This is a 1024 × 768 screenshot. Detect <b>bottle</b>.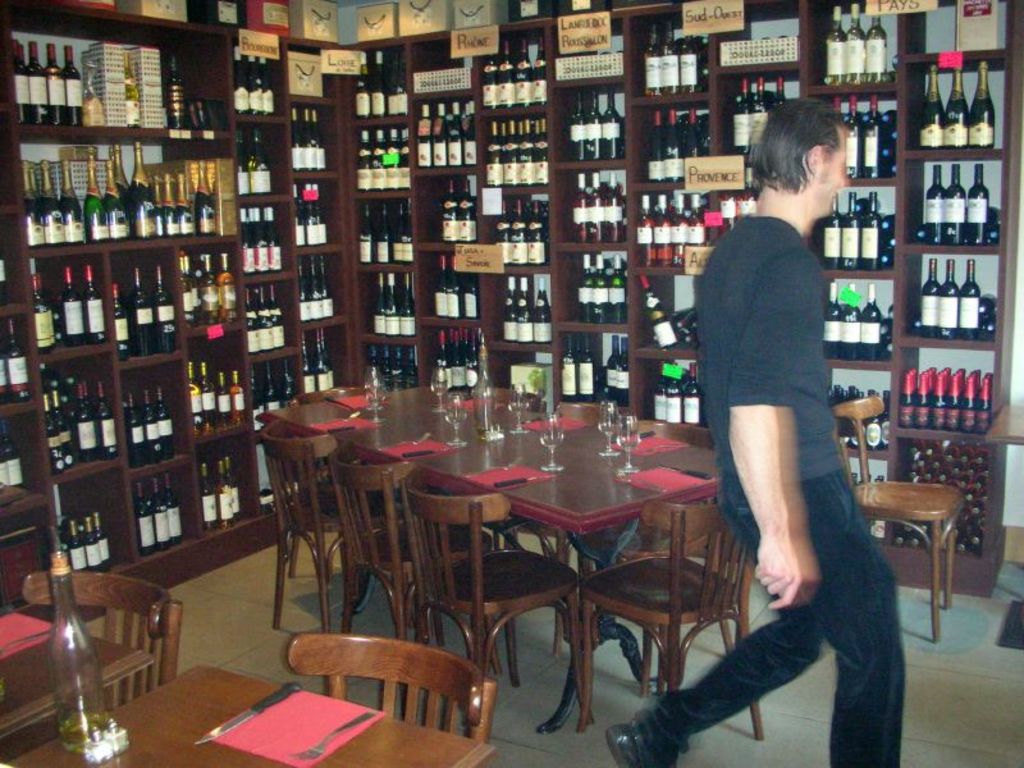
(left=562, top=333, right=580, bottom=397).
